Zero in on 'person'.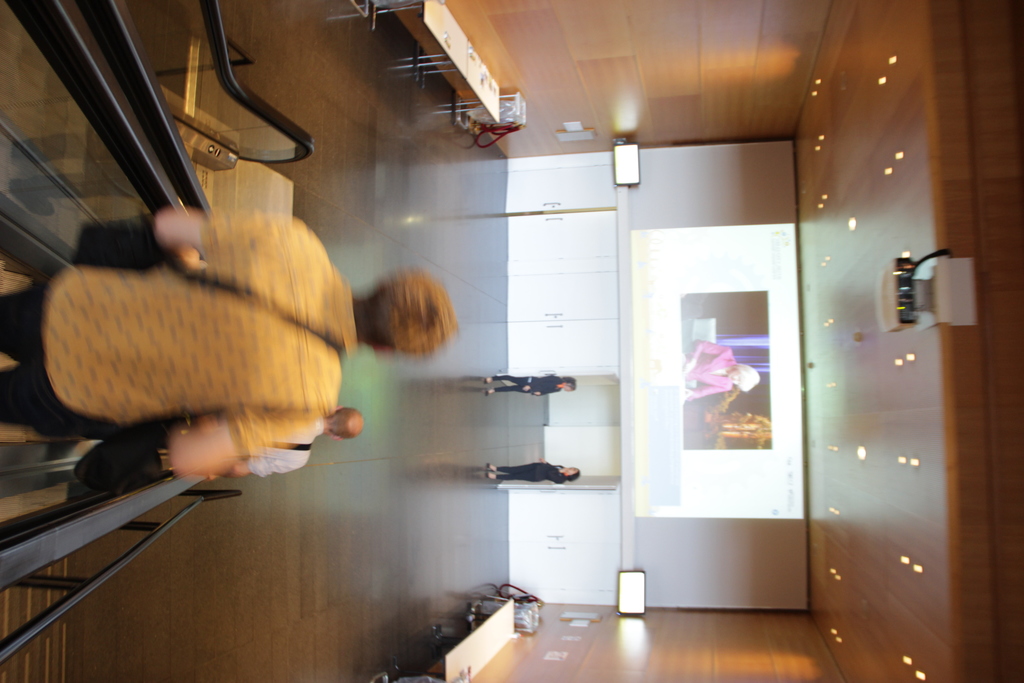
Zeroed in: box(675, 337, 760, 397).
